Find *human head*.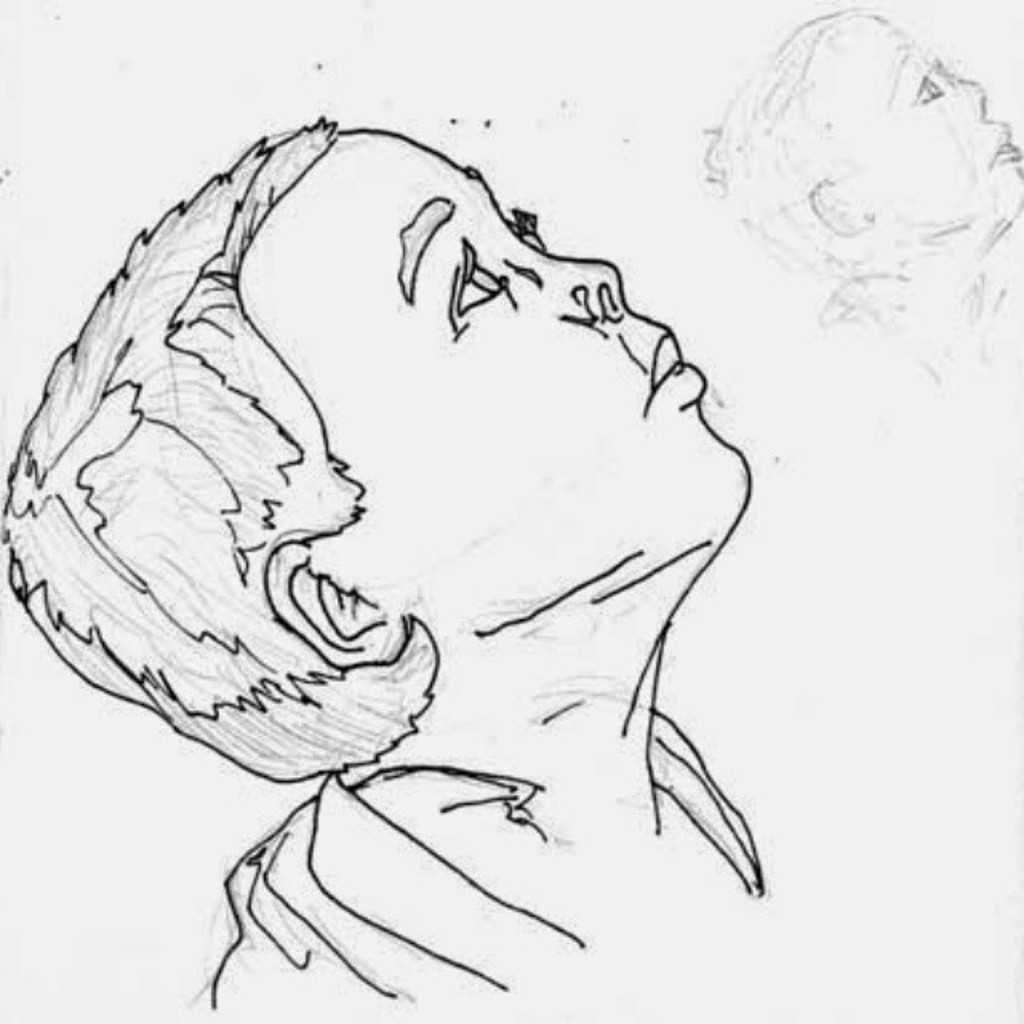
696:10:1022:285.
